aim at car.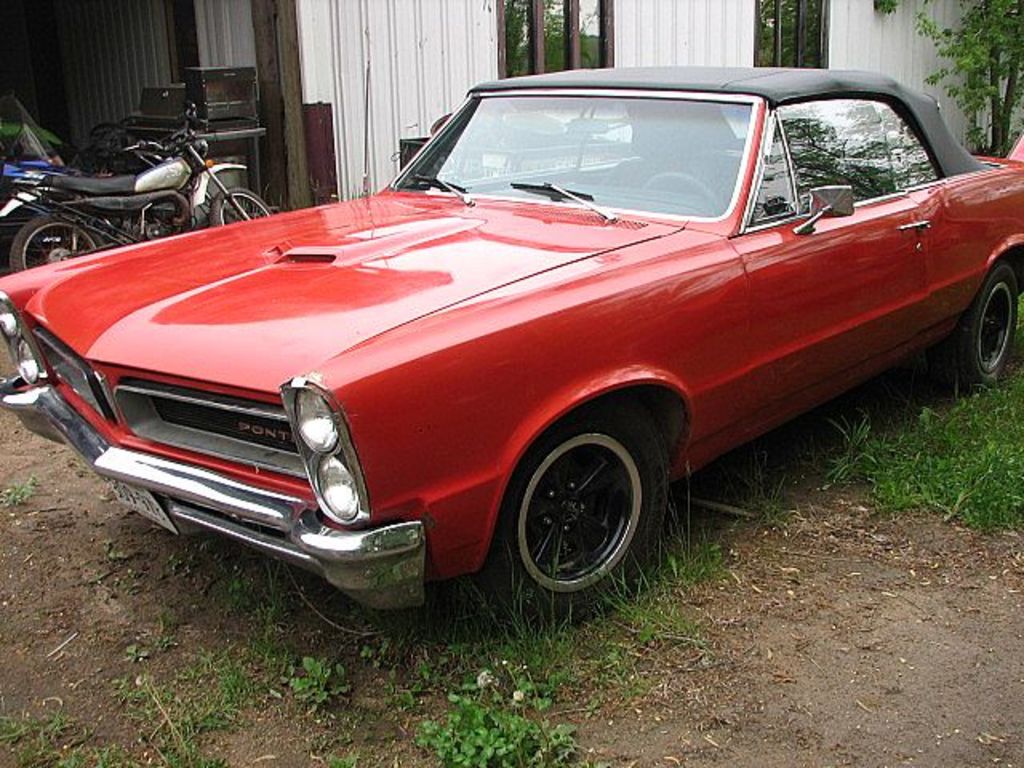
Aimed at bbox(0, 62, 1022, 632).
